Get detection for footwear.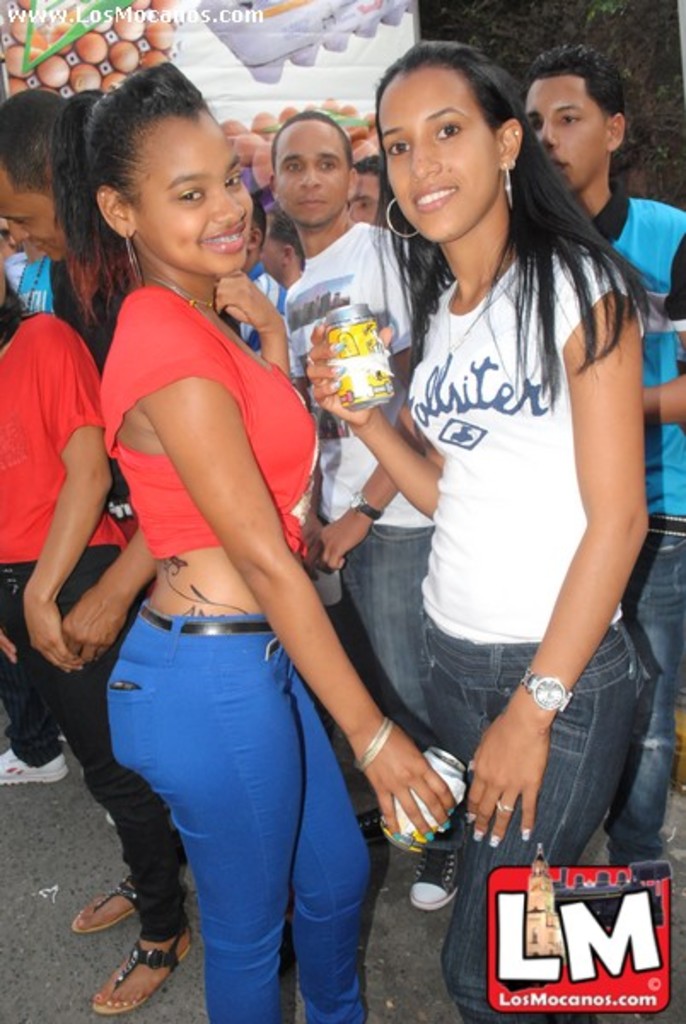
Detection: locate(89, 928, 166, 1012).
